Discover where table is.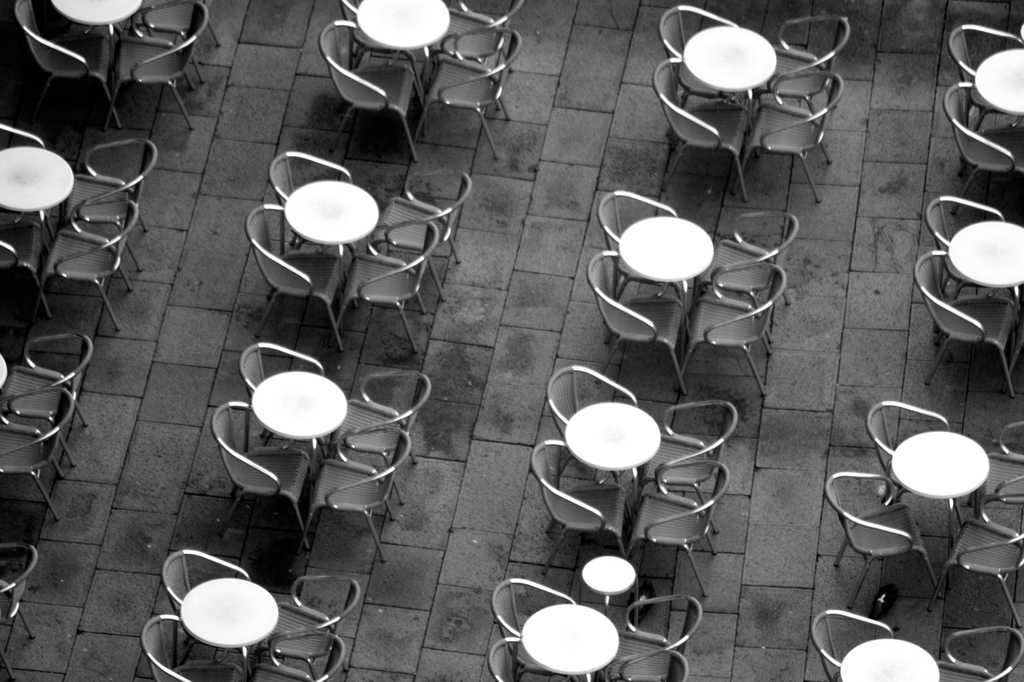
Discovered at bbox(975, 51, 1023, 127).
